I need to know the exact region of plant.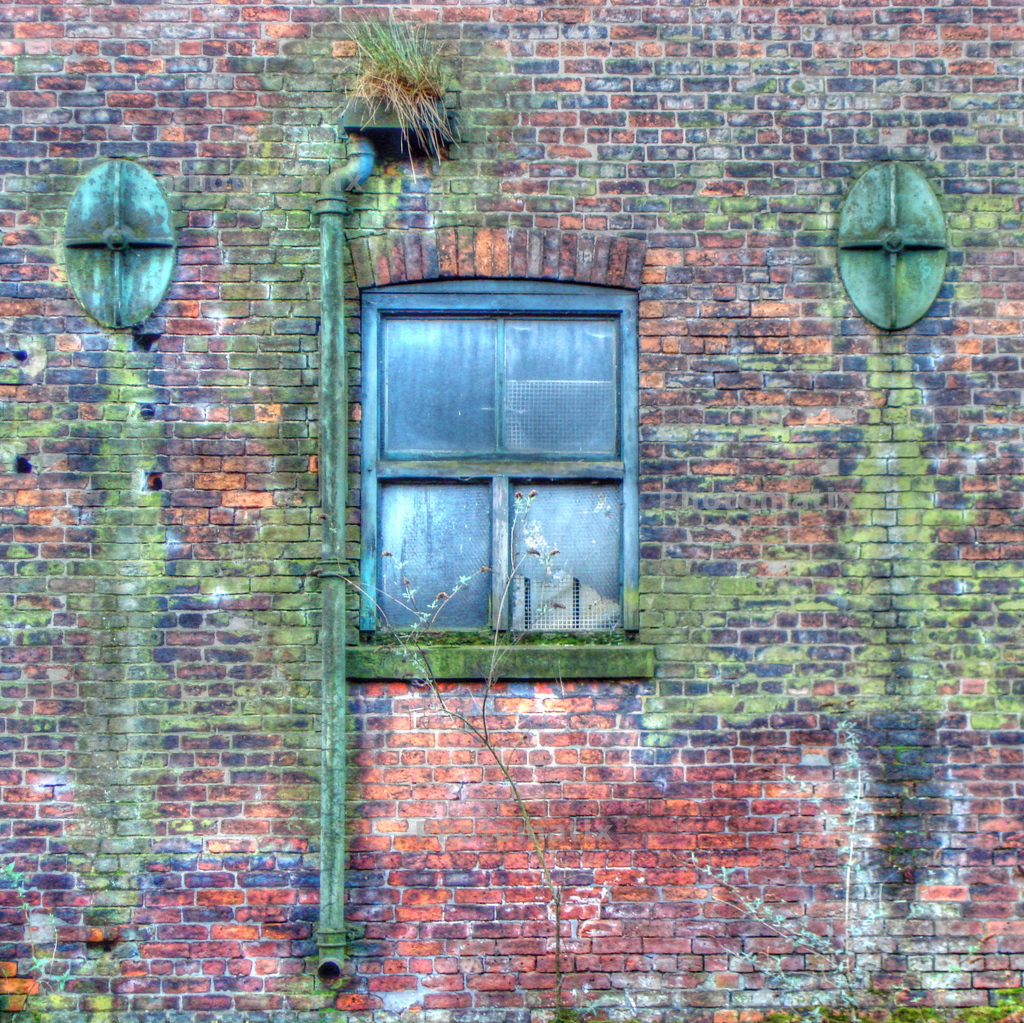
Region: bbox(354, 12, 451, 173).
